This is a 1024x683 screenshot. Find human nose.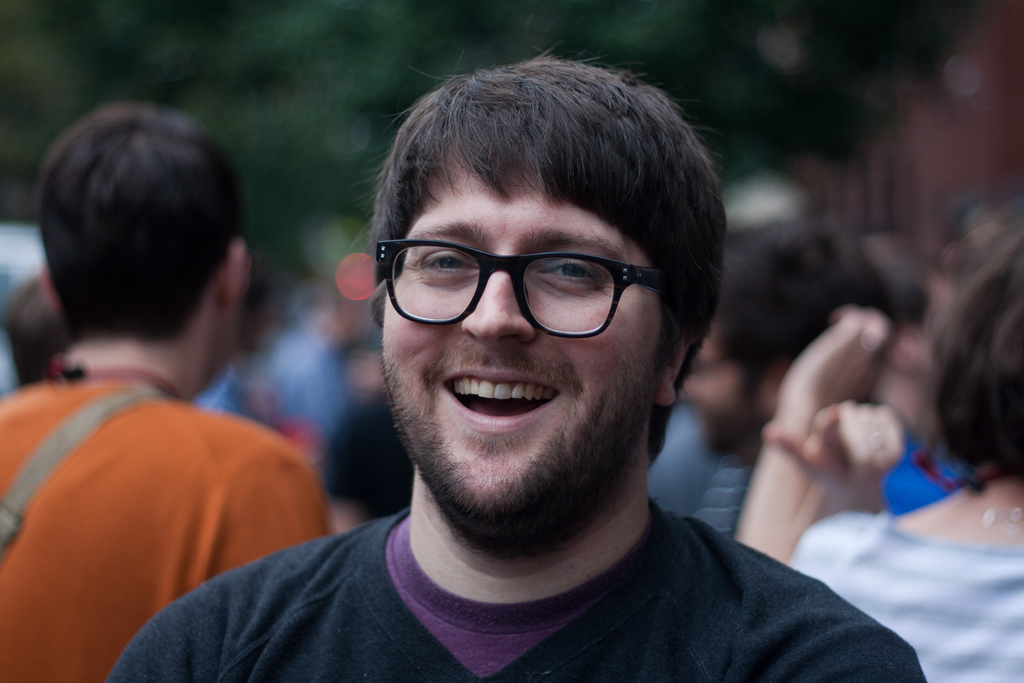
Bounding box: region(464, 262, 535, 350).
